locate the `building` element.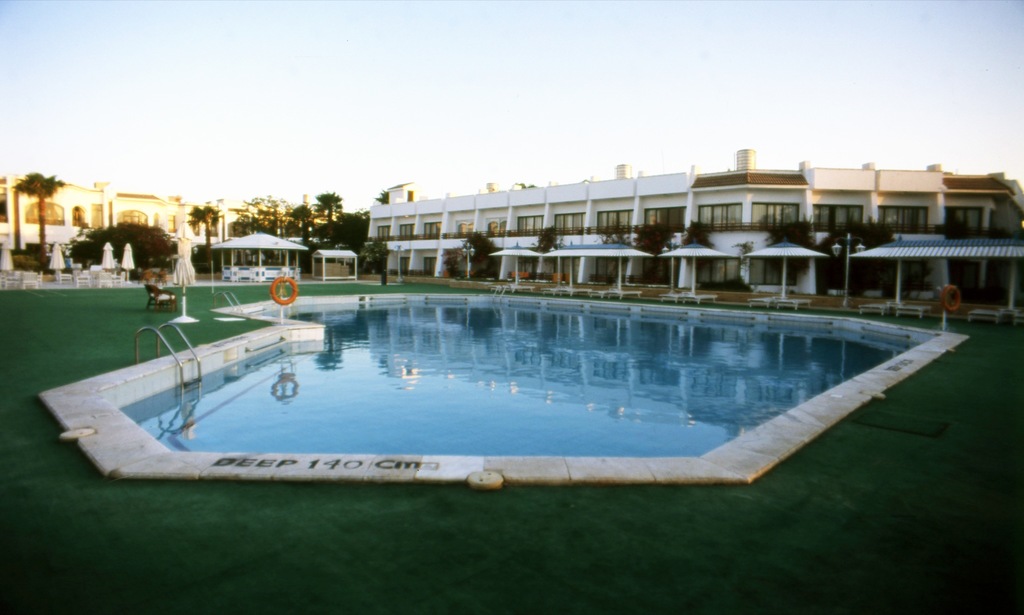
Element bbox: <region>0, 172, 228, 270</region>.
